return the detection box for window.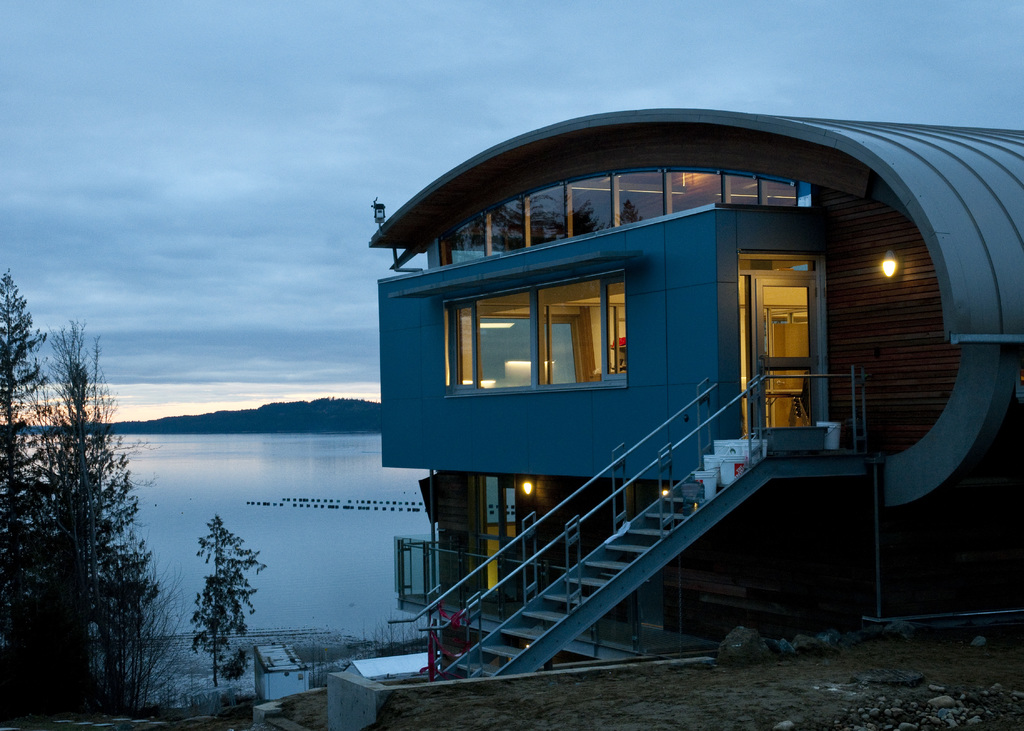
locate(443, 272, 663, 403).
